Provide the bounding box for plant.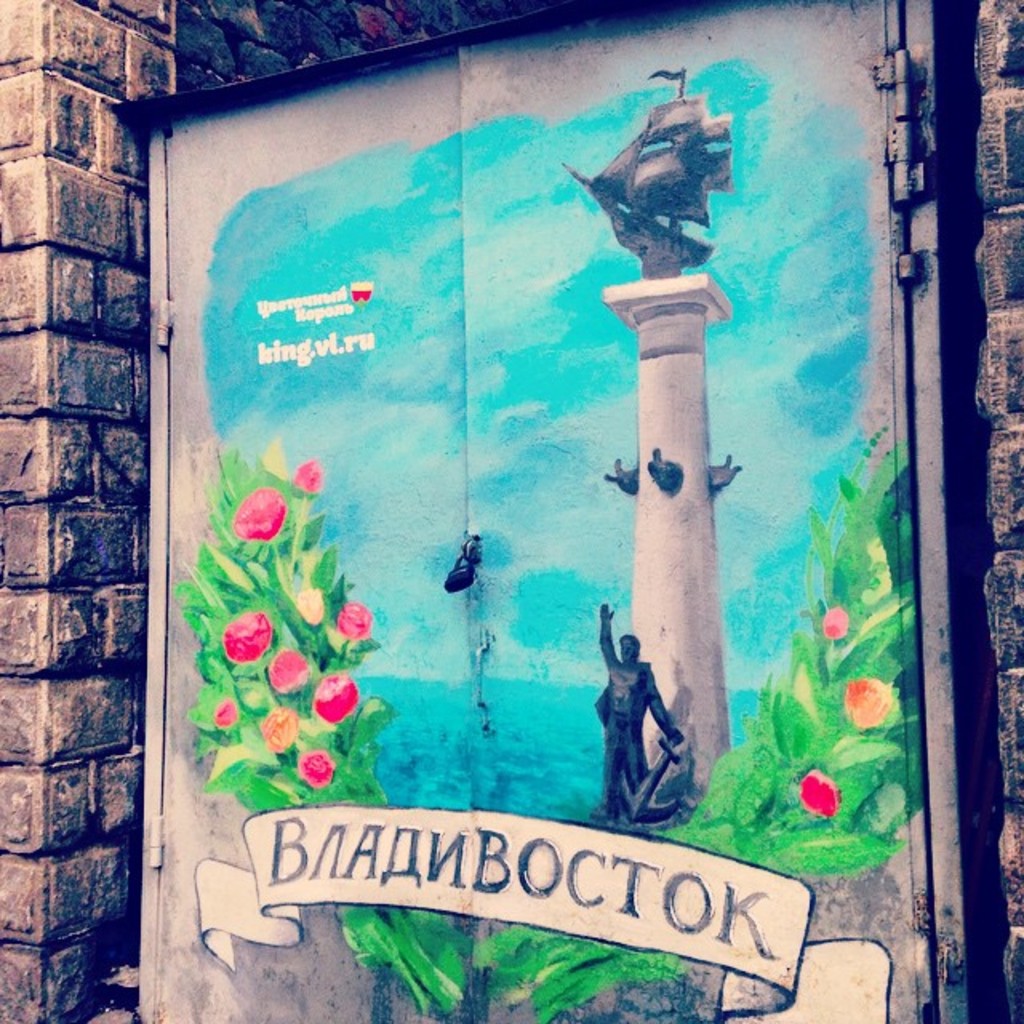
(left=472, top=414, right=922, bottom=1022).
